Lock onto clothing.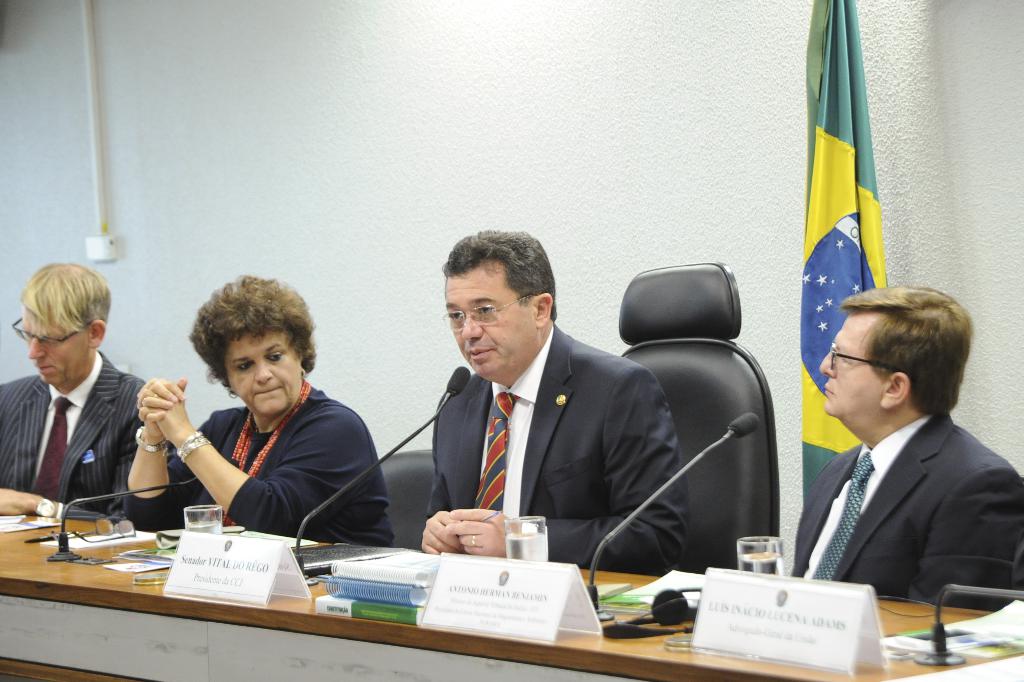
Locked: [left=790, top=411, right=1023, bottom=611].
